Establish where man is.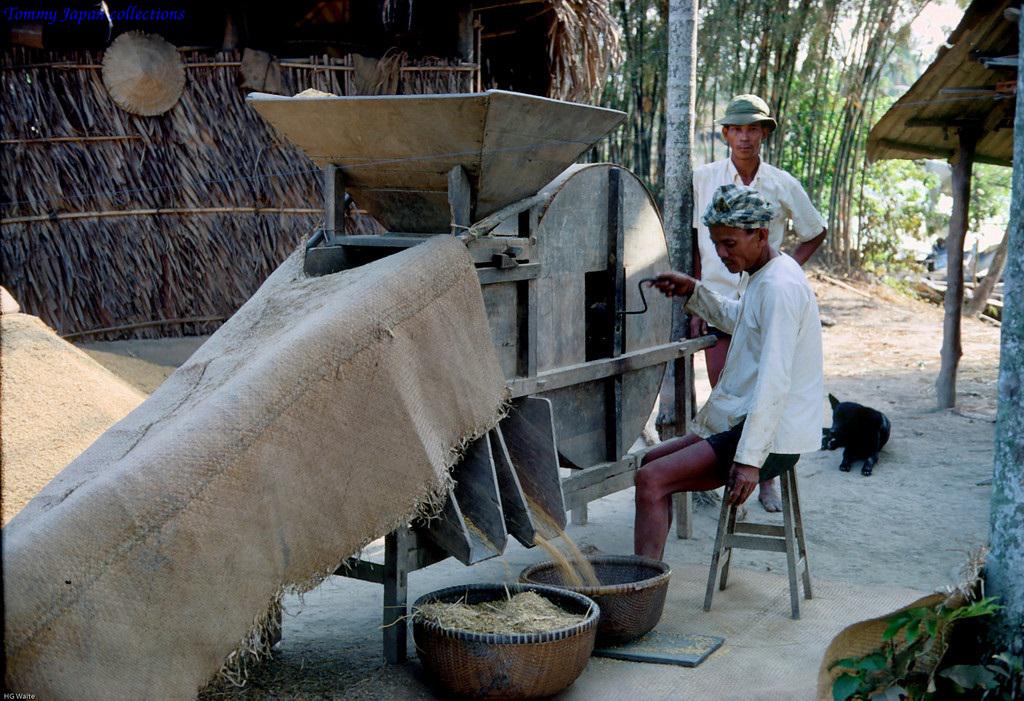
Established at region(692, 92, 828, 512).
